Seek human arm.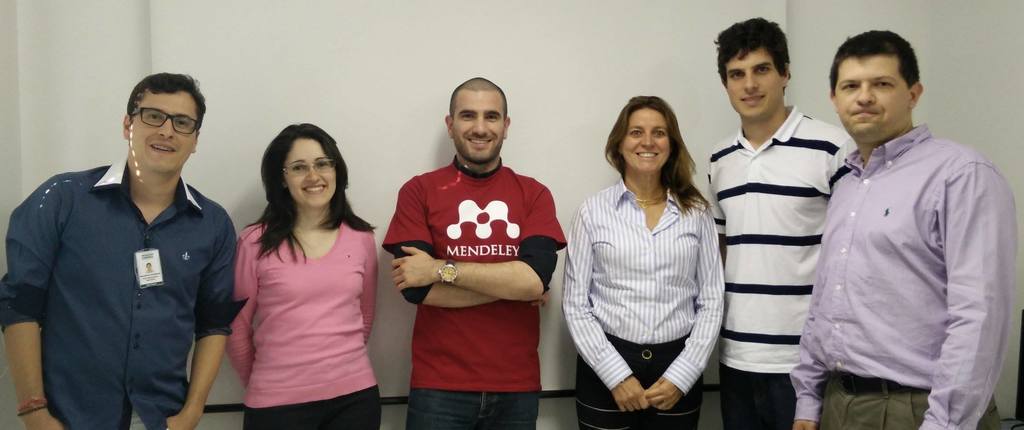
rect(388, 199, 566, 302).
